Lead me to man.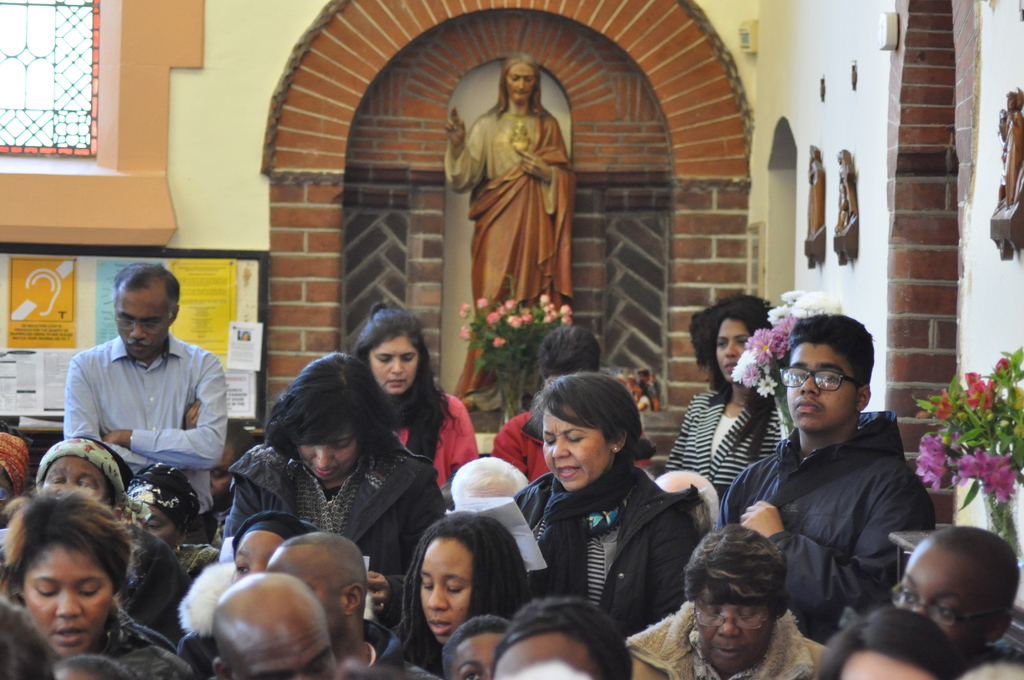
Lead to <region>205, 572, 343, 679</region>.
